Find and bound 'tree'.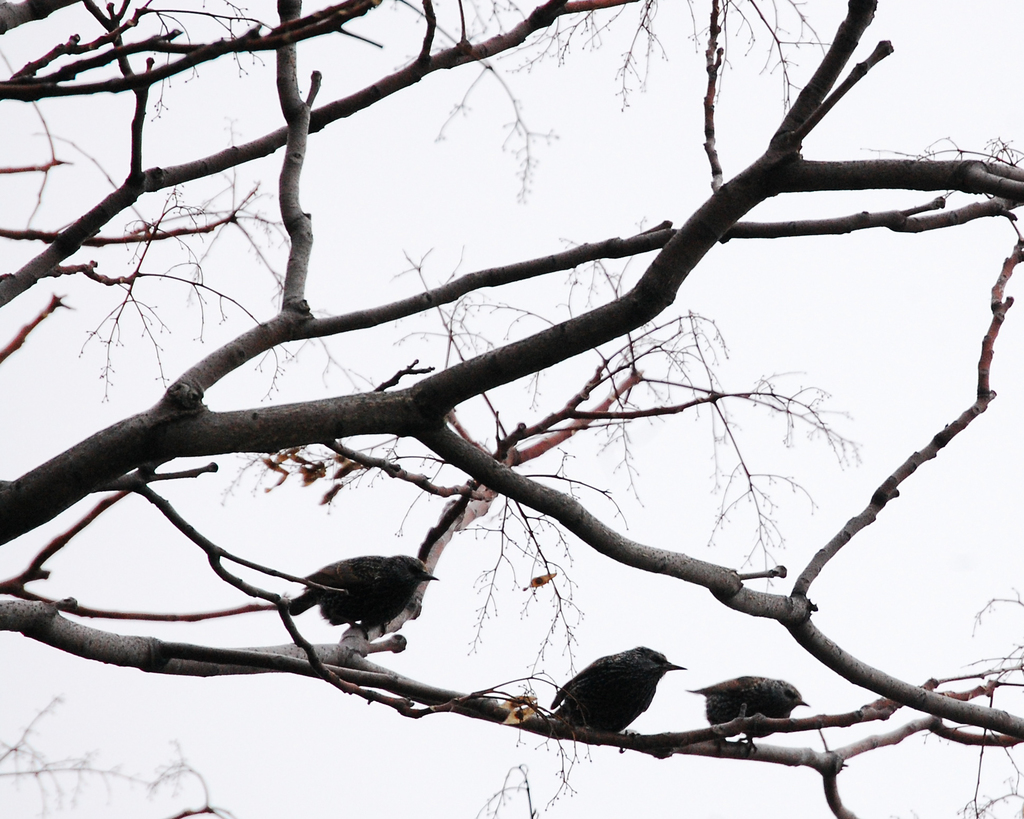
Bound: <bbox>0, 15, 1023, 790</bbox>.
